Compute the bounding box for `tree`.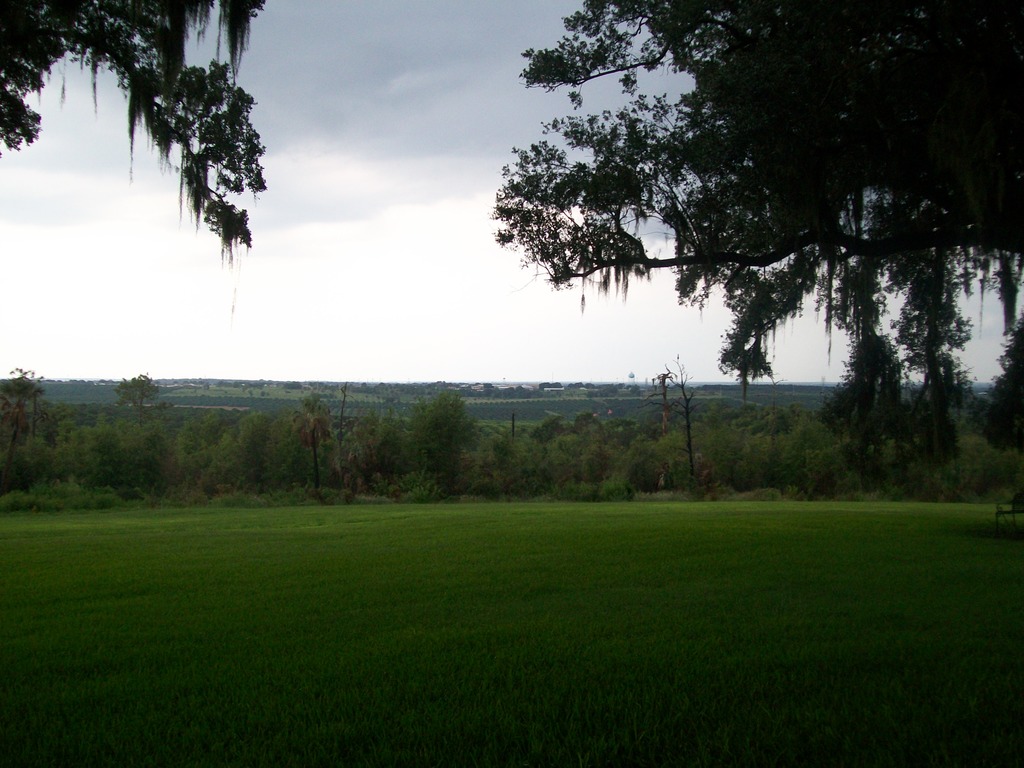
0 362 42 486.
